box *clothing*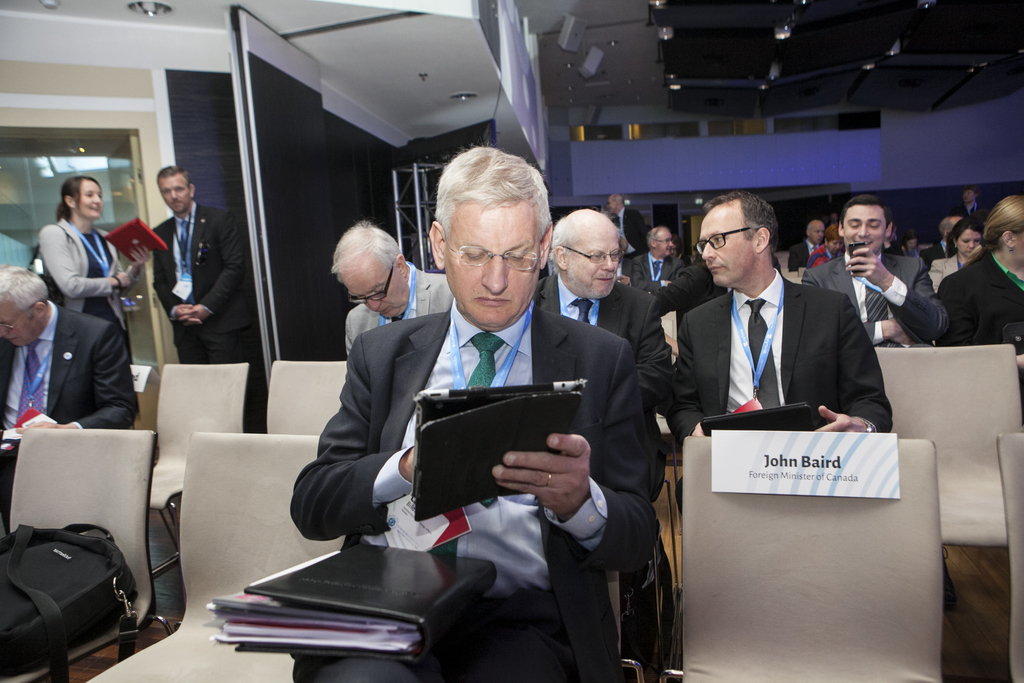
x1=0, y1=286, x2=141, y2=525
